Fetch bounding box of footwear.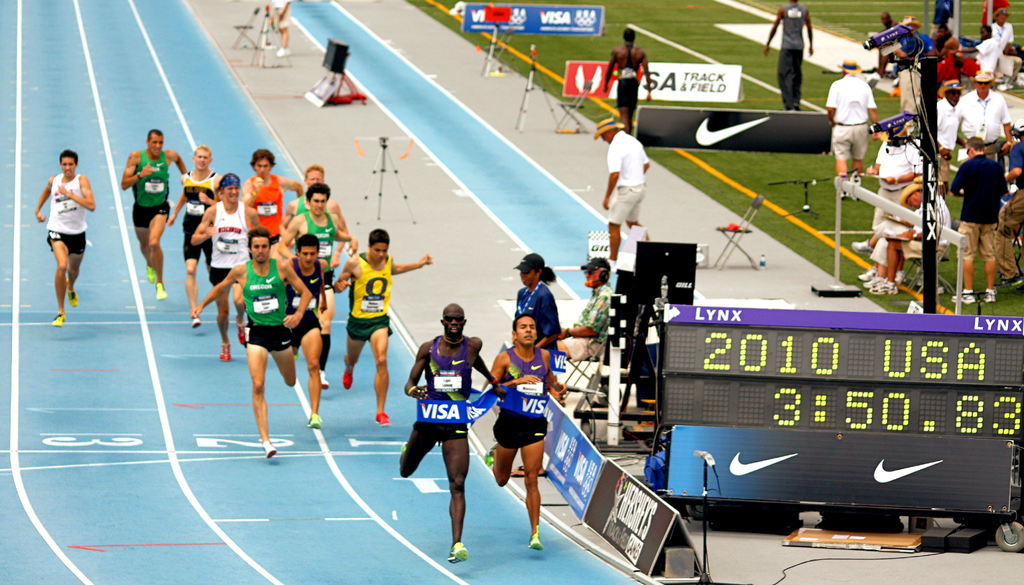
Bbox: {"x1": 147, "y1": 263, "x2": 157, "y2": 284}.
